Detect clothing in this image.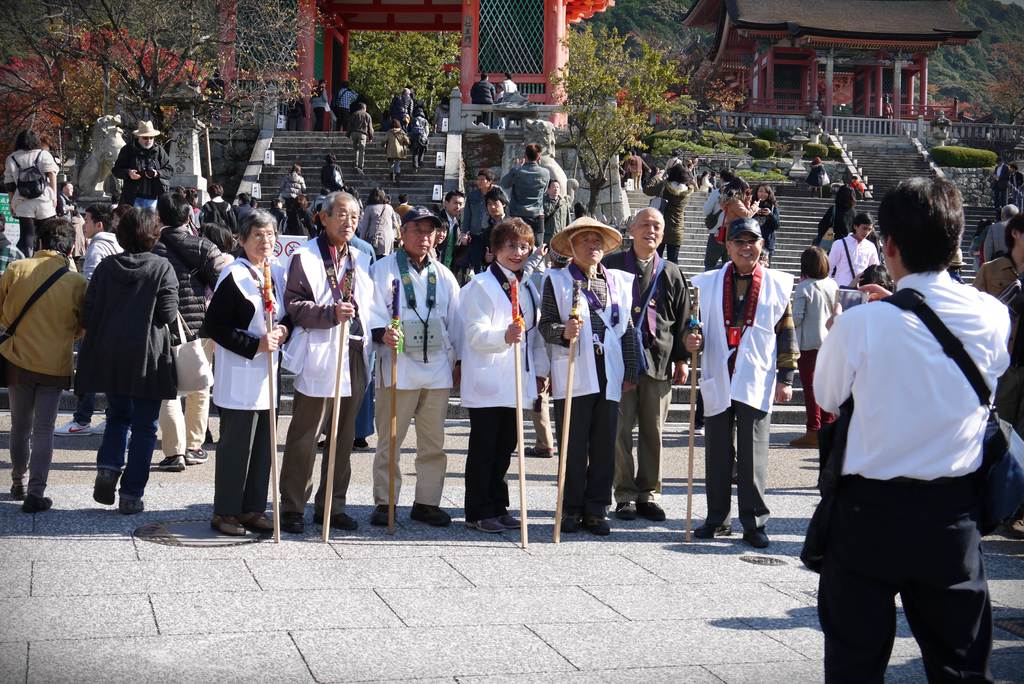
Detection: [74, 242, 173, 494].
